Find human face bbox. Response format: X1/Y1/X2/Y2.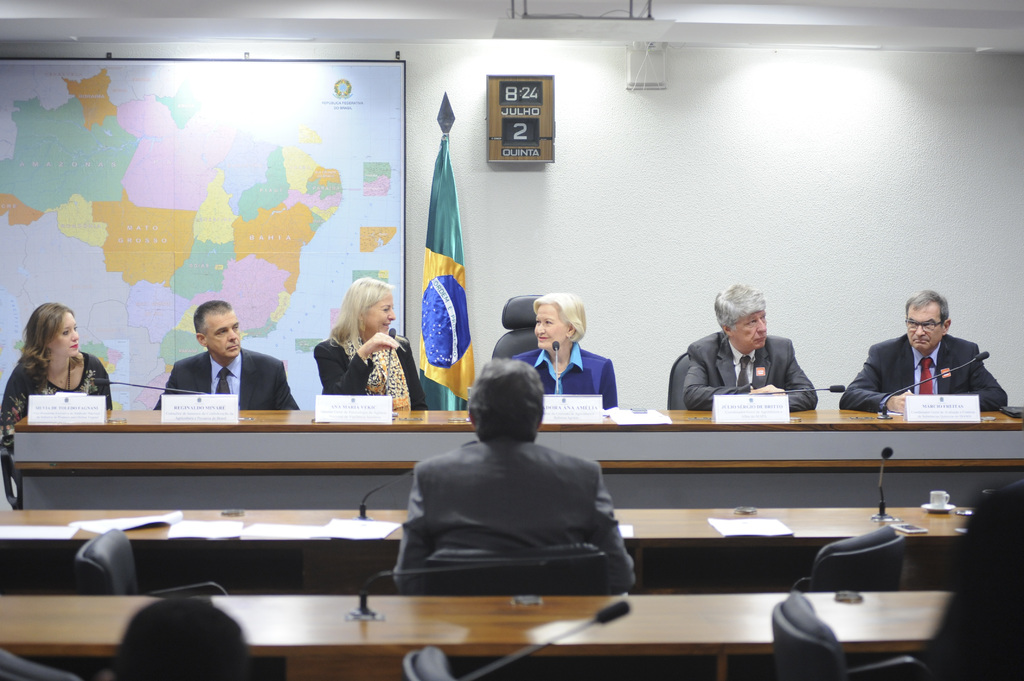
531/305/566/351.
